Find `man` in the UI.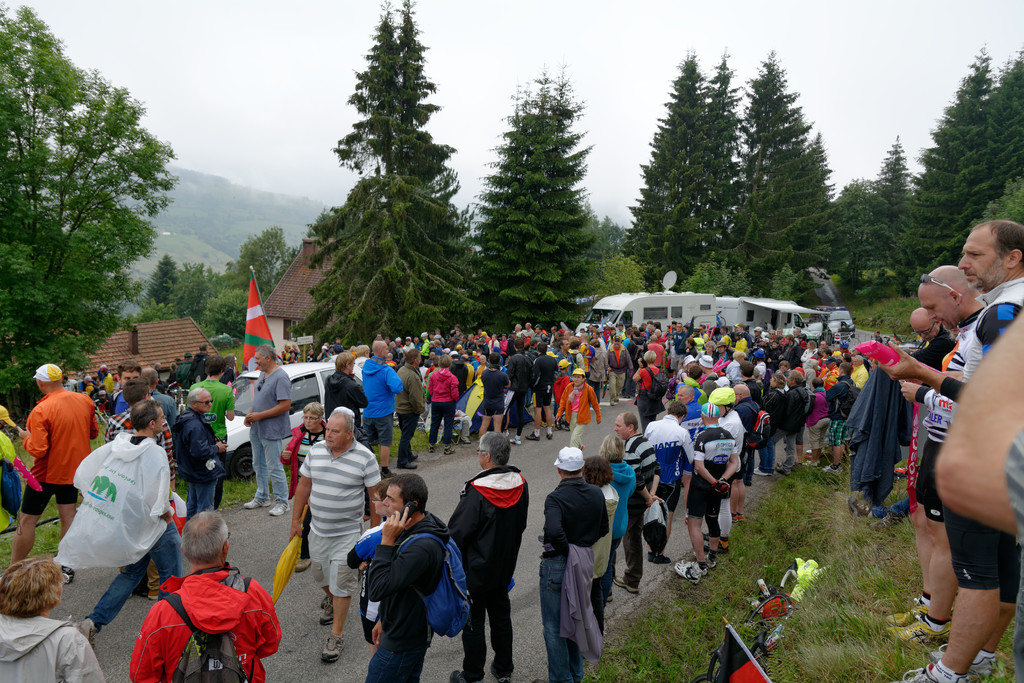
UI element at bbox=(490, 334, 499, 346).
